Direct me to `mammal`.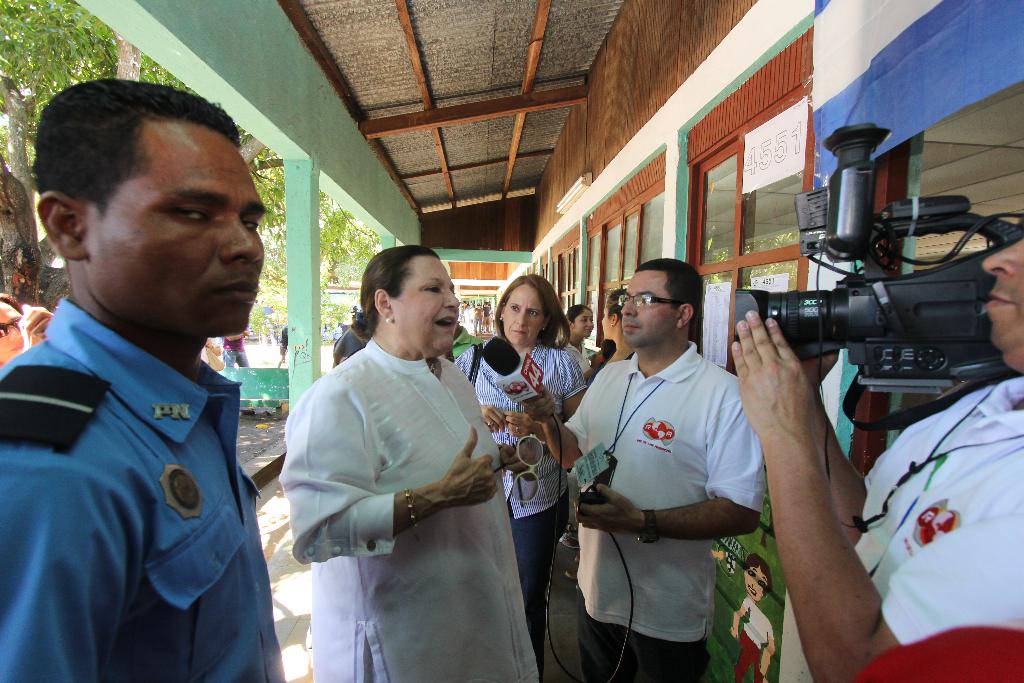
Direction: box=[0, 79, 289, 682].
